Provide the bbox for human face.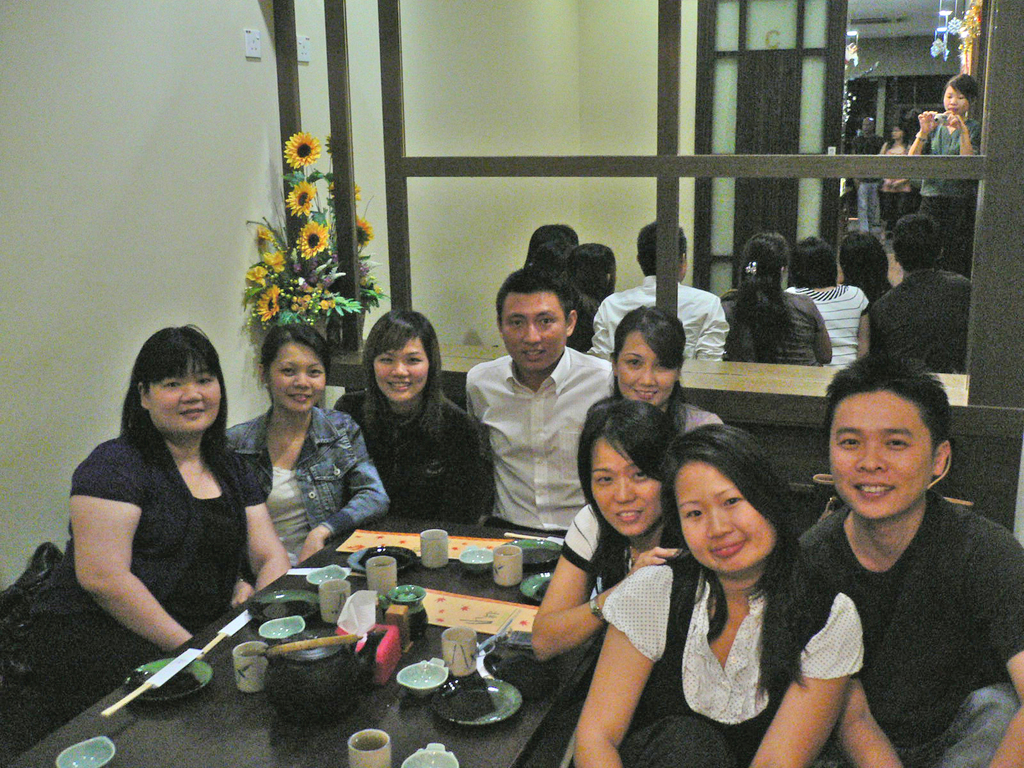
detection(141, 365, 221, 435).
